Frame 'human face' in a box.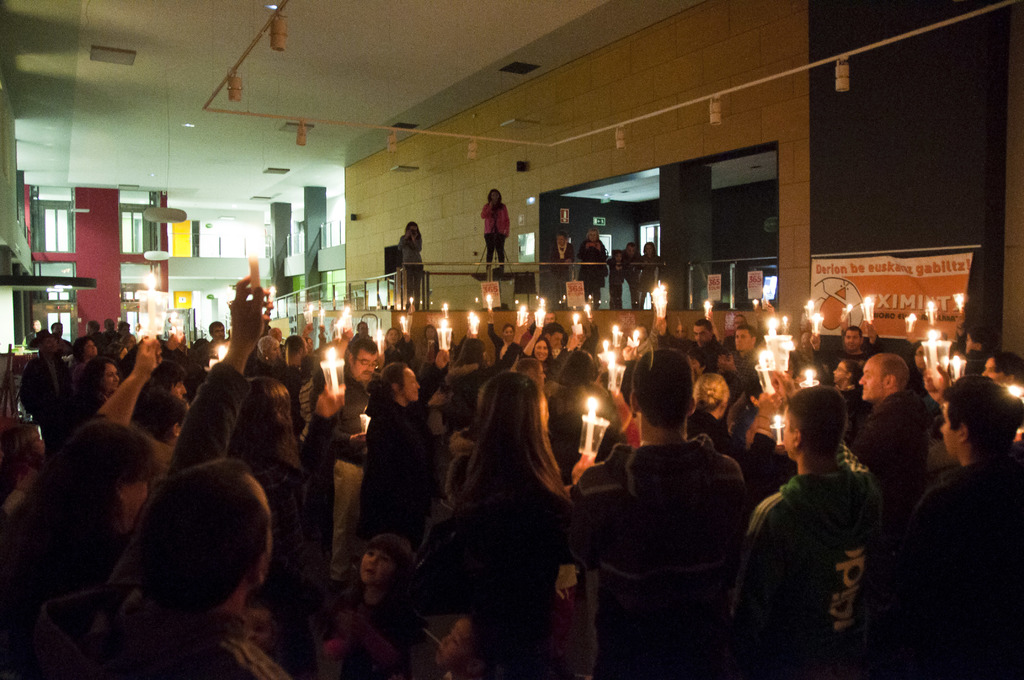
358,320,366,336.
